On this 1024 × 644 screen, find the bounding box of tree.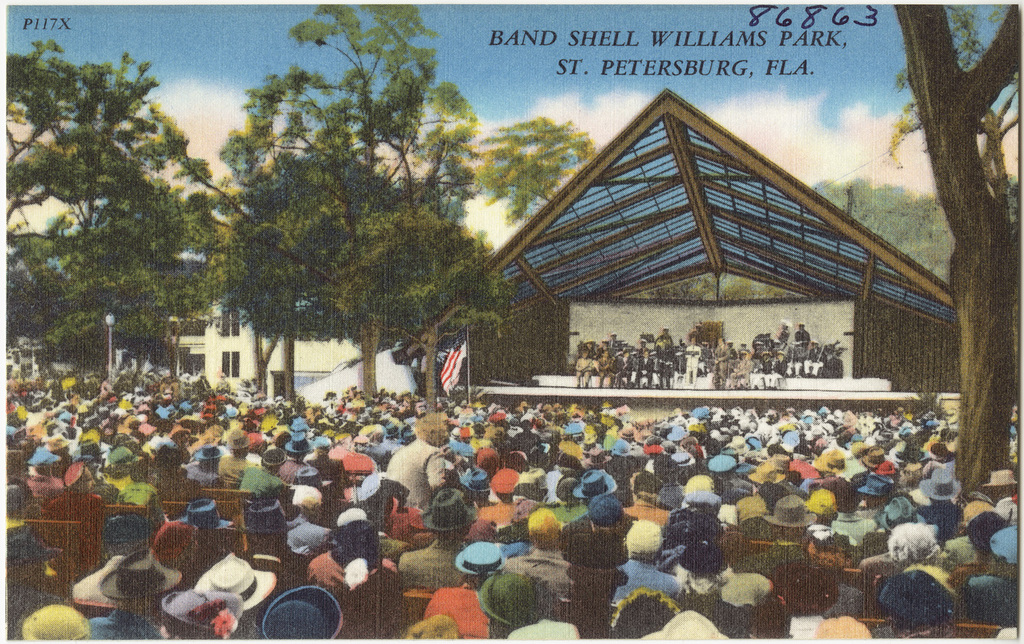
Bounding box: Rect(225, 0, 608, 411).
